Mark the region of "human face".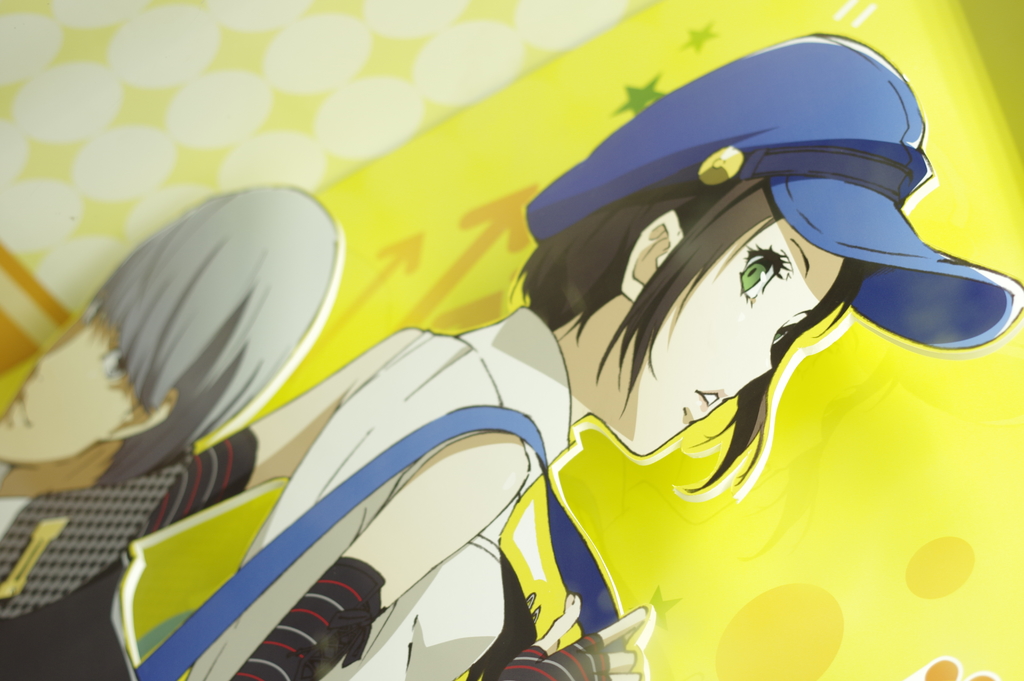
Region: (left=0, top=300, right=141, bottom=463).
